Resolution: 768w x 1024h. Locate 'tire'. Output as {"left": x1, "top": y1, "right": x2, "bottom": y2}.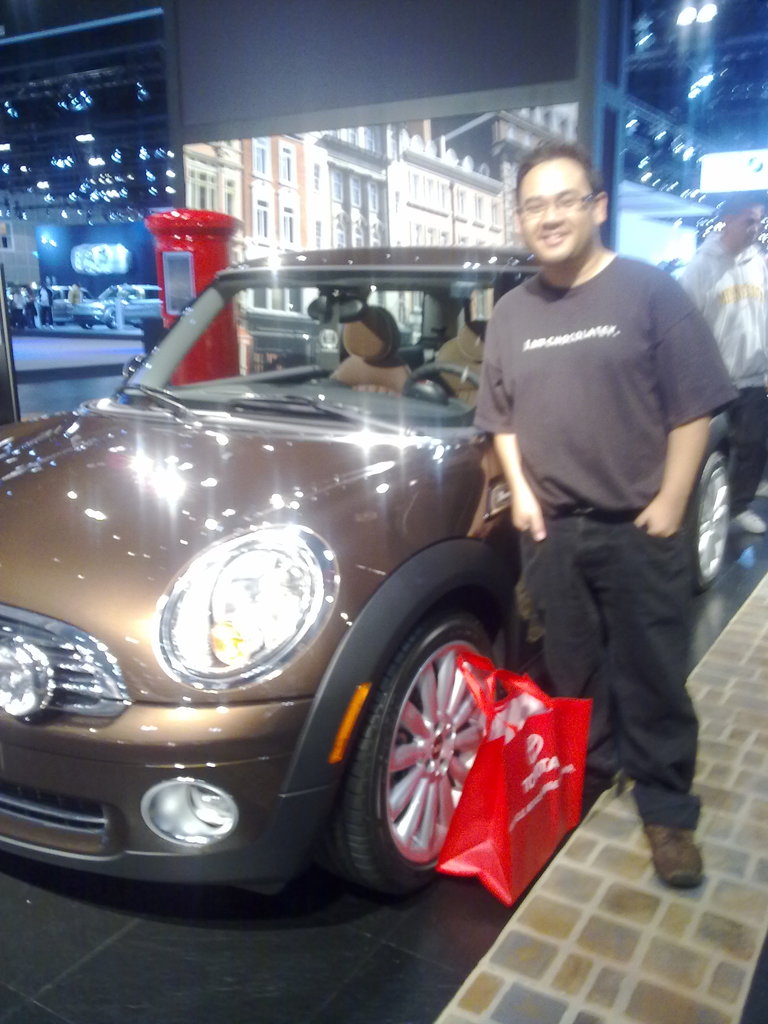
{"left": 342, "top": 617, "right": 559, "bottom": 892}.
